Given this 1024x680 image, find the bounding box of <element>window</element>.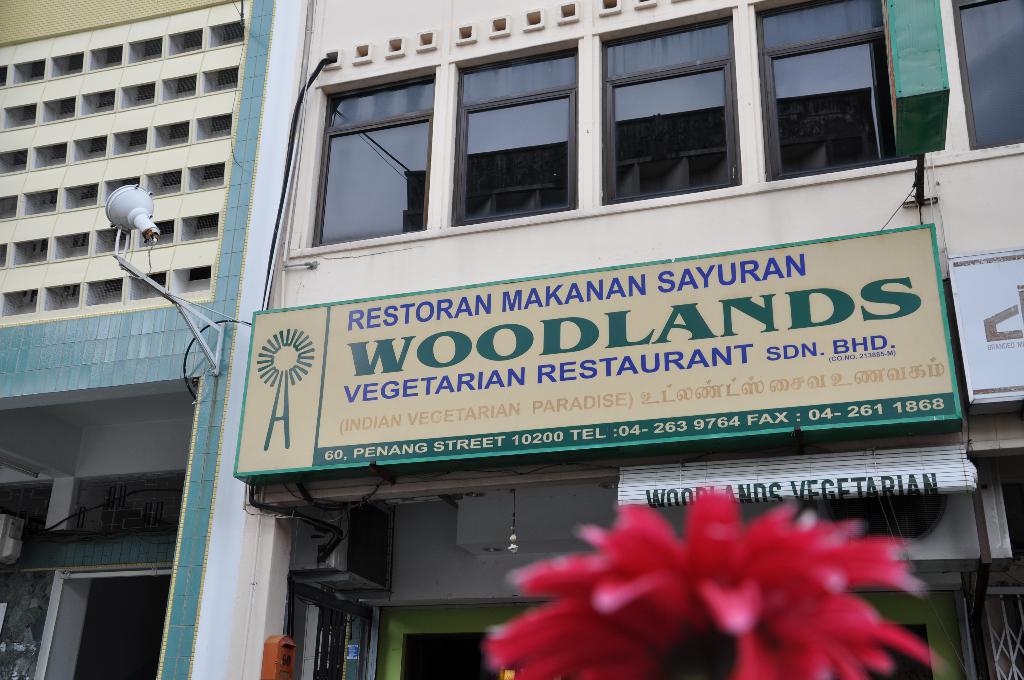
199/114/230/140.
